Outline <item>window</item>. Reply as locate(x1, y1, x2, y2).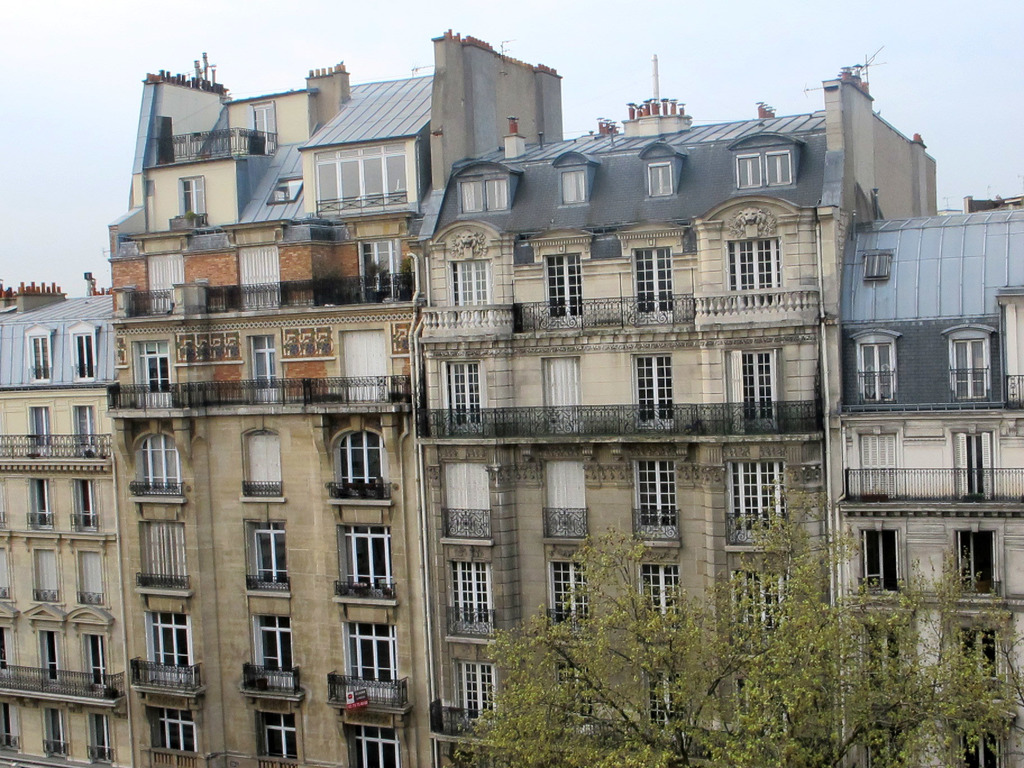
locate(340, 622, 404, 705).
